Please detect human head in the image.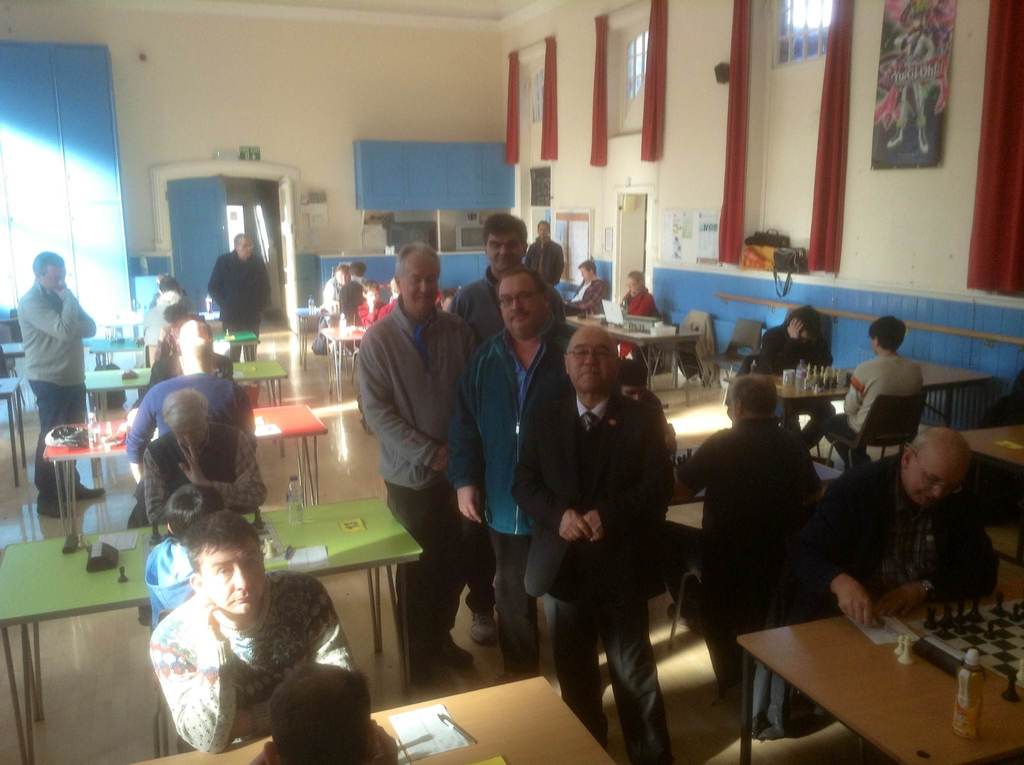
bbox=[868, 315, 904, 356].
